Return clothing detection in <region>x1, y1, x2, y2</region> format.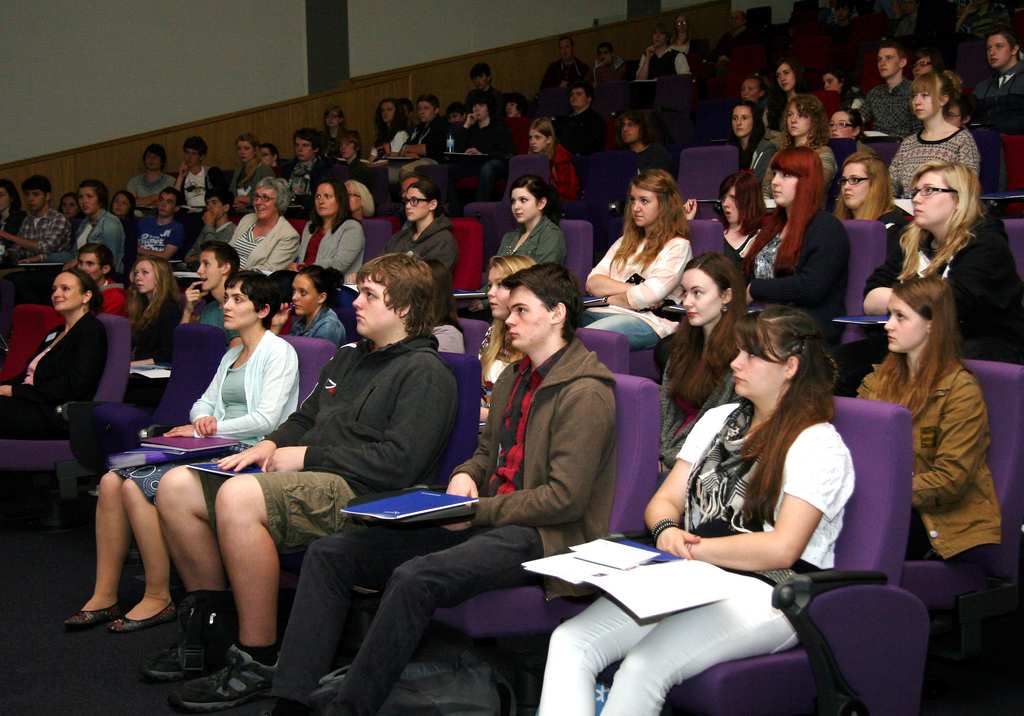
<region>286, 305, 348, 343</region>.
